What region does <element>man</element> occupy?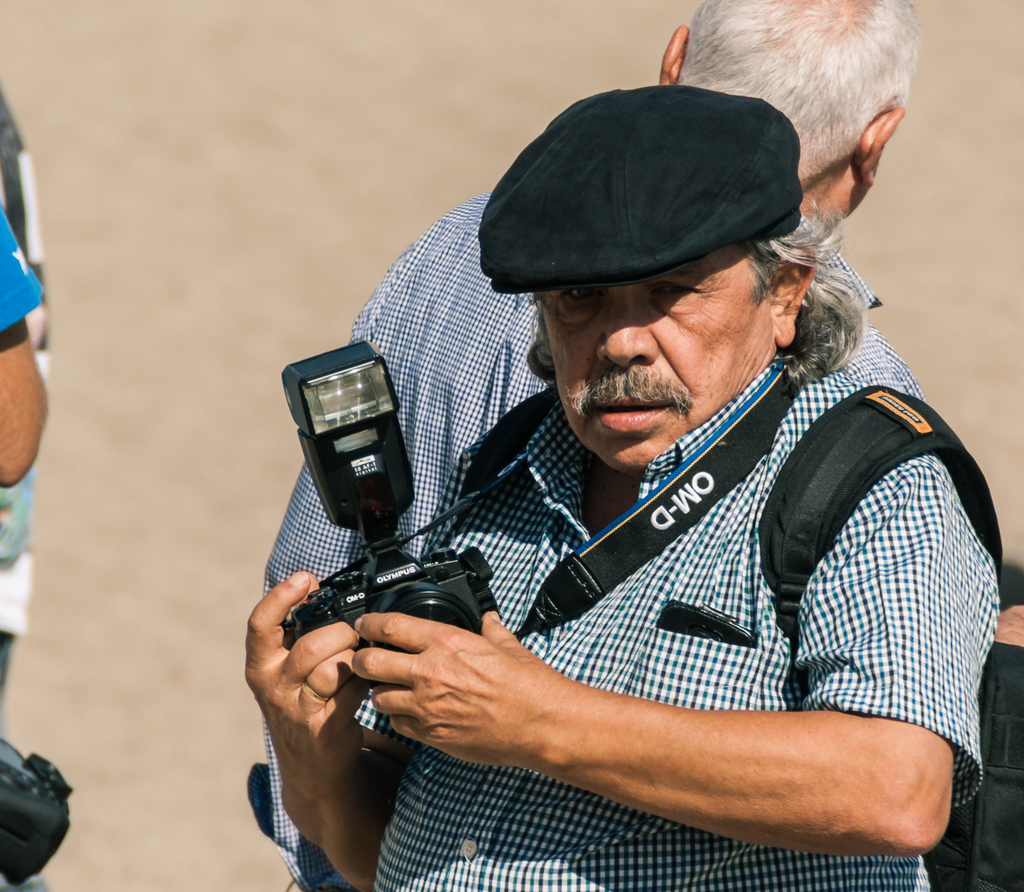
detection(259, 0, 931, 891).
